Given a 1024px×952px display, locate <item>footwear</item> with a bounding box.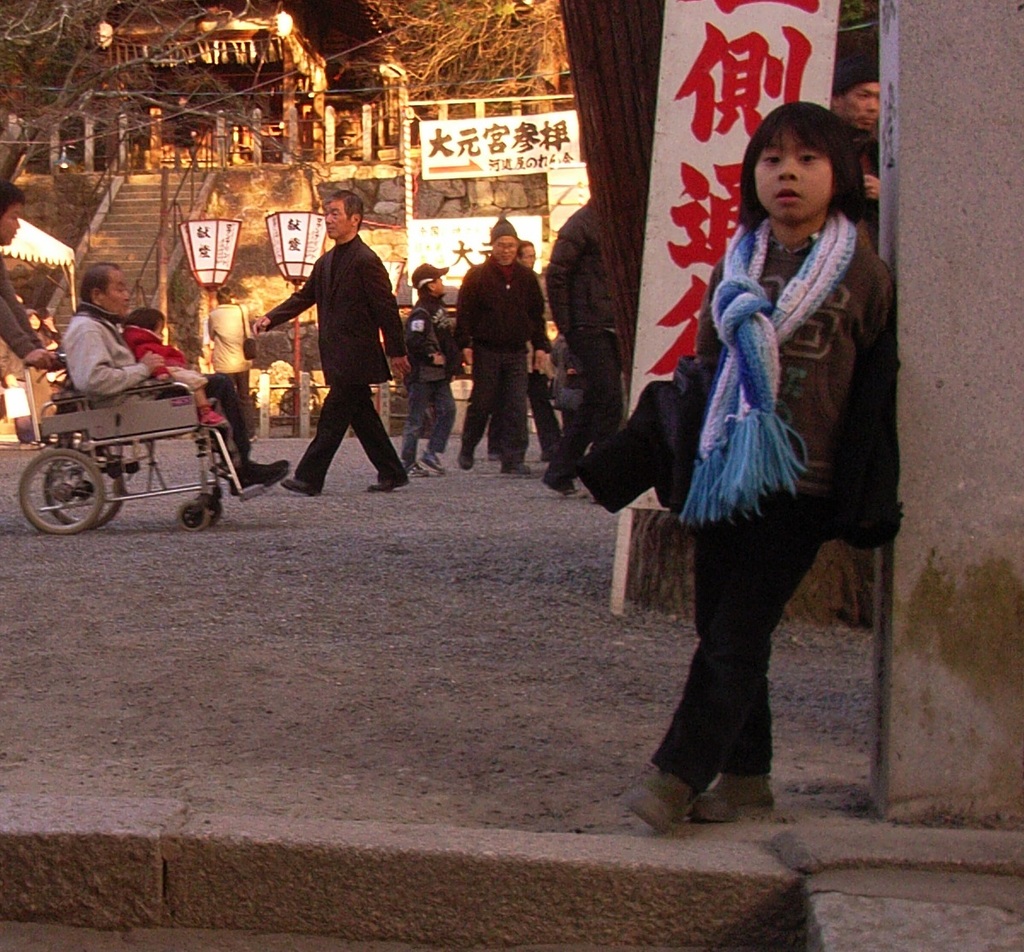
Located: {"left": 276, "top": 469, "right": 323, "bottom": 498}.
